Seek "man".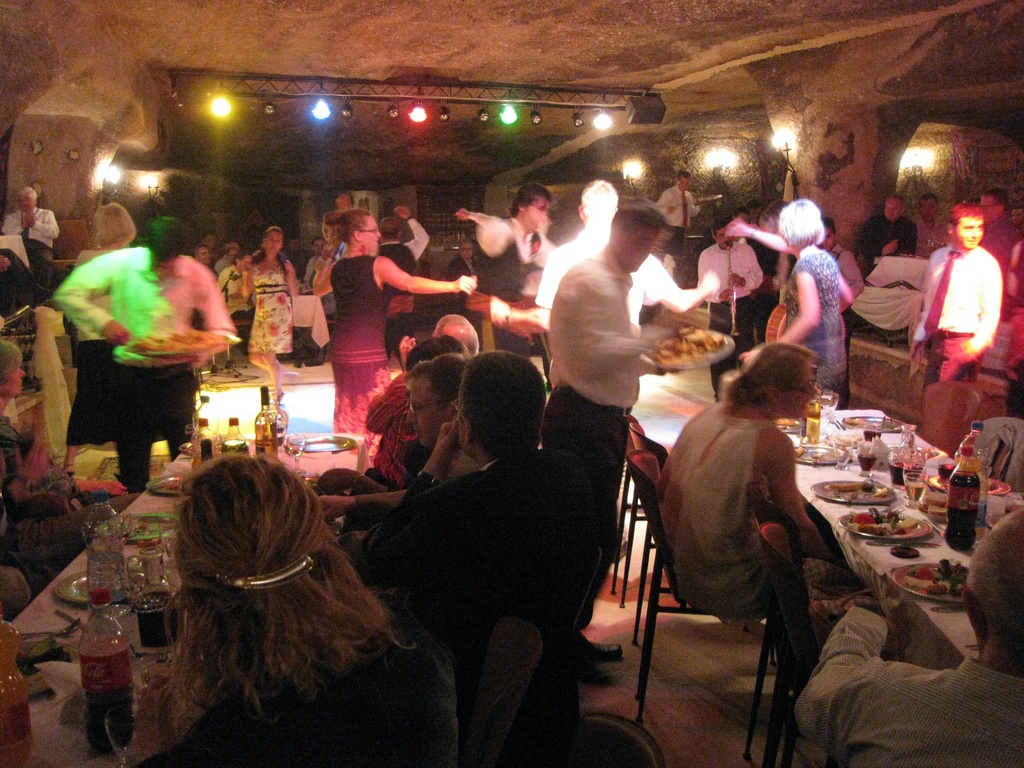
(left=906, top=200, right=1005, bottom=412).
